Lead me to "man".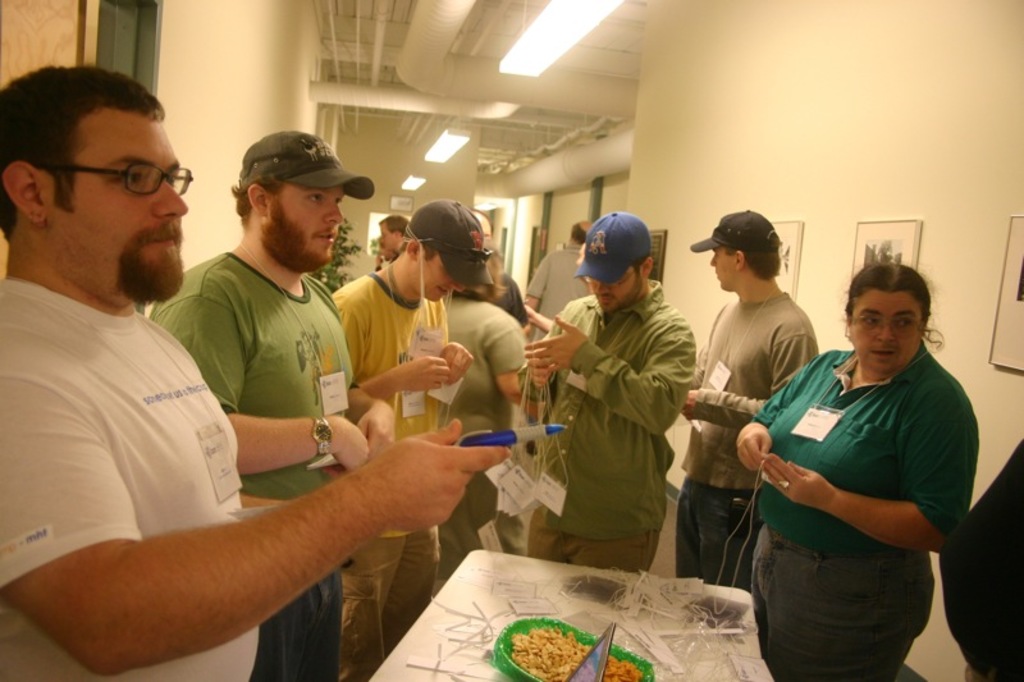
Lead to 518/225/605/436.
